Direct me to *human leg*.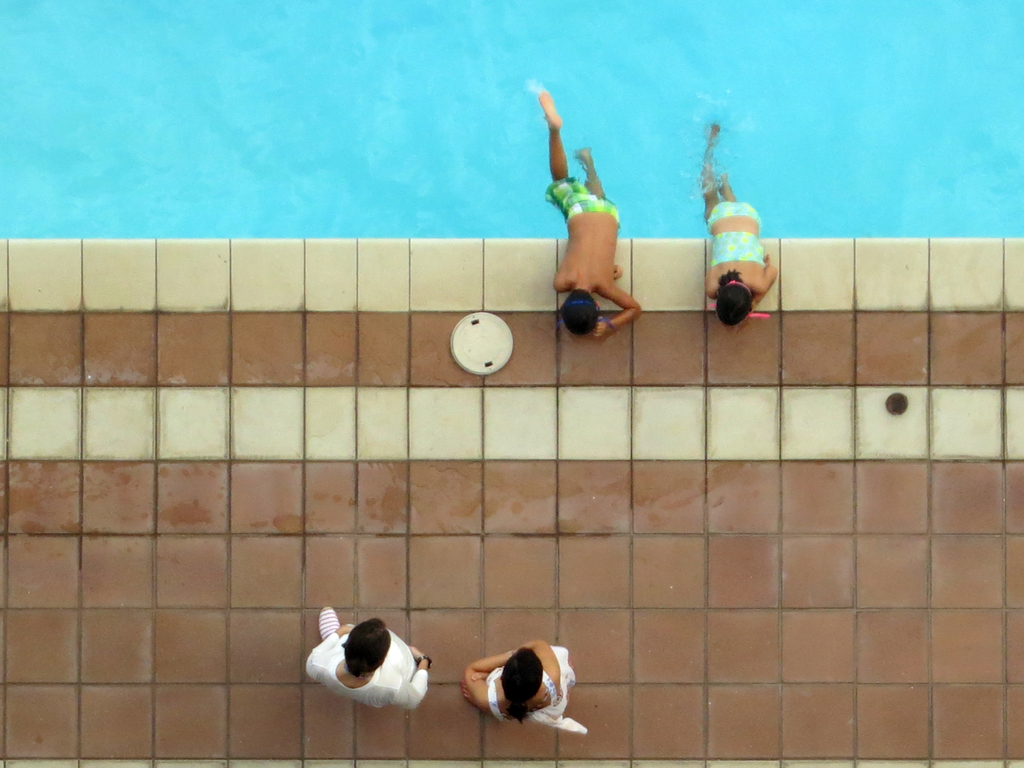
Direction: <box>537,90,580,209</box>.
